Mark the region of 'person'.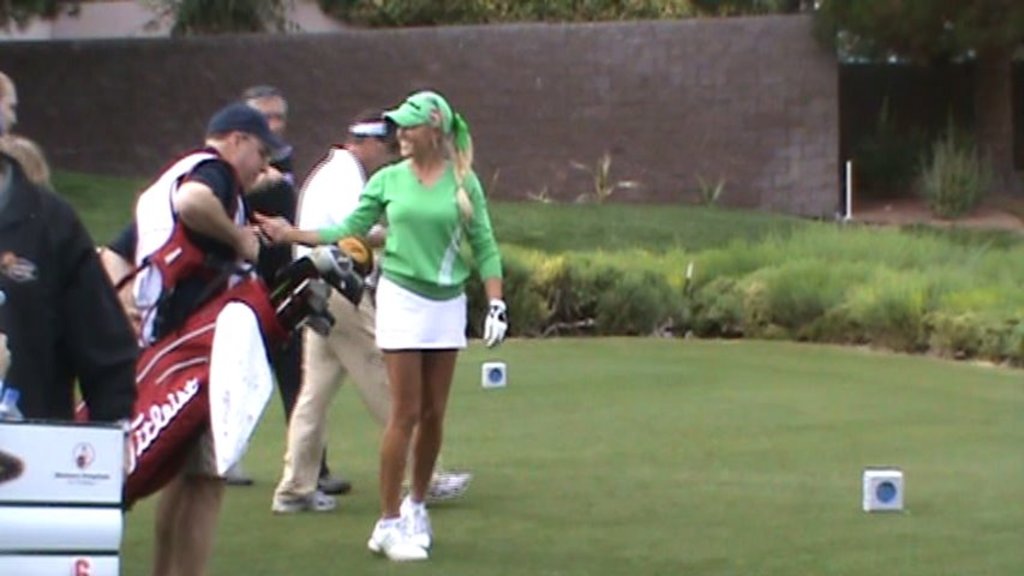
Region: [254, 92, 510, 564].
